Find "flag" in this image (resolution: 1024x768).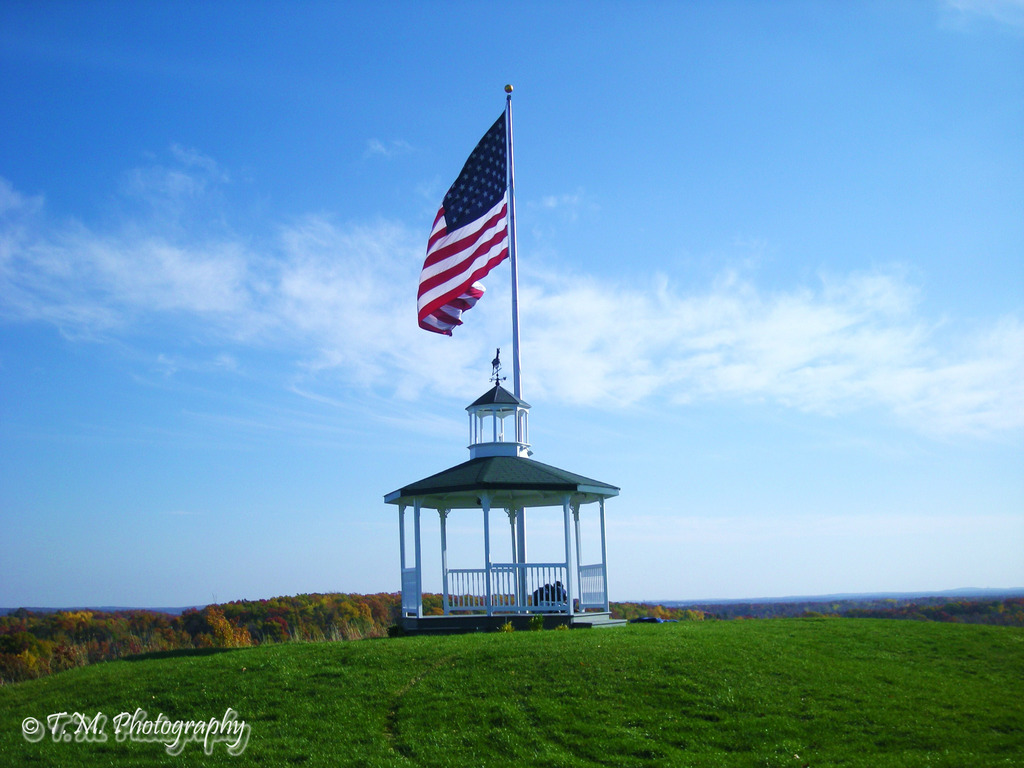
[left=399, top=103, right=524, bottom=368].
